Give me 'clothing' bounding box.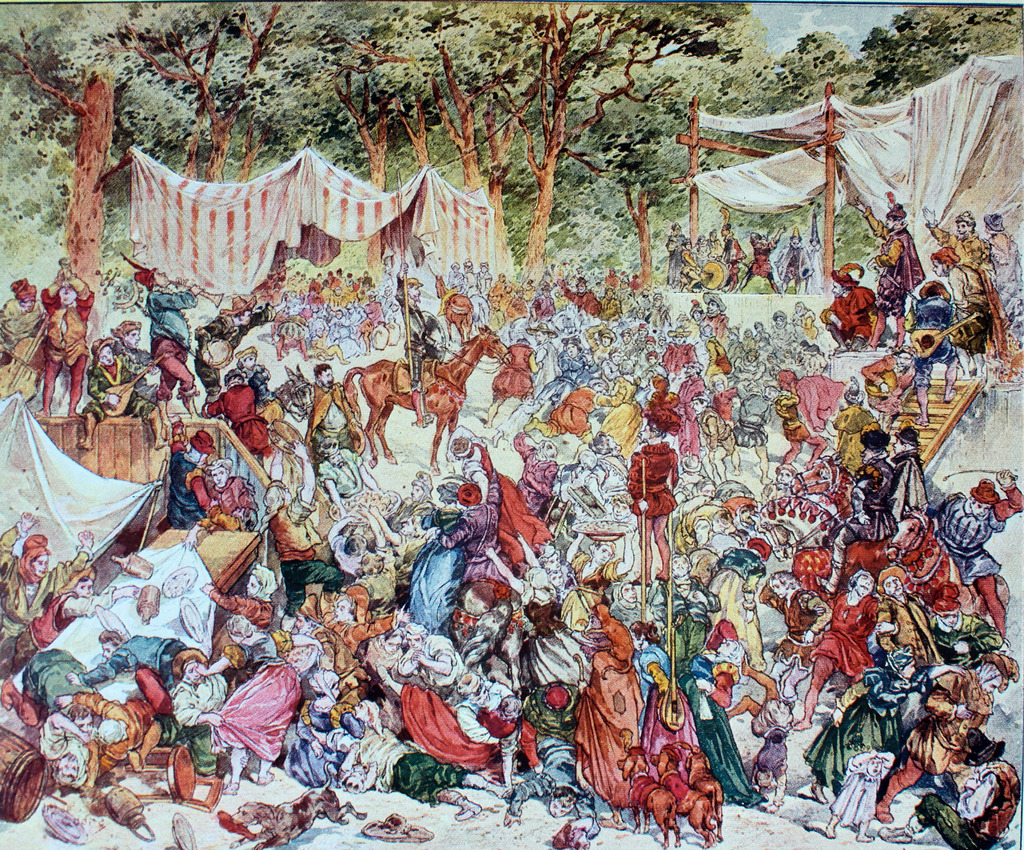
721:240:744:273.
